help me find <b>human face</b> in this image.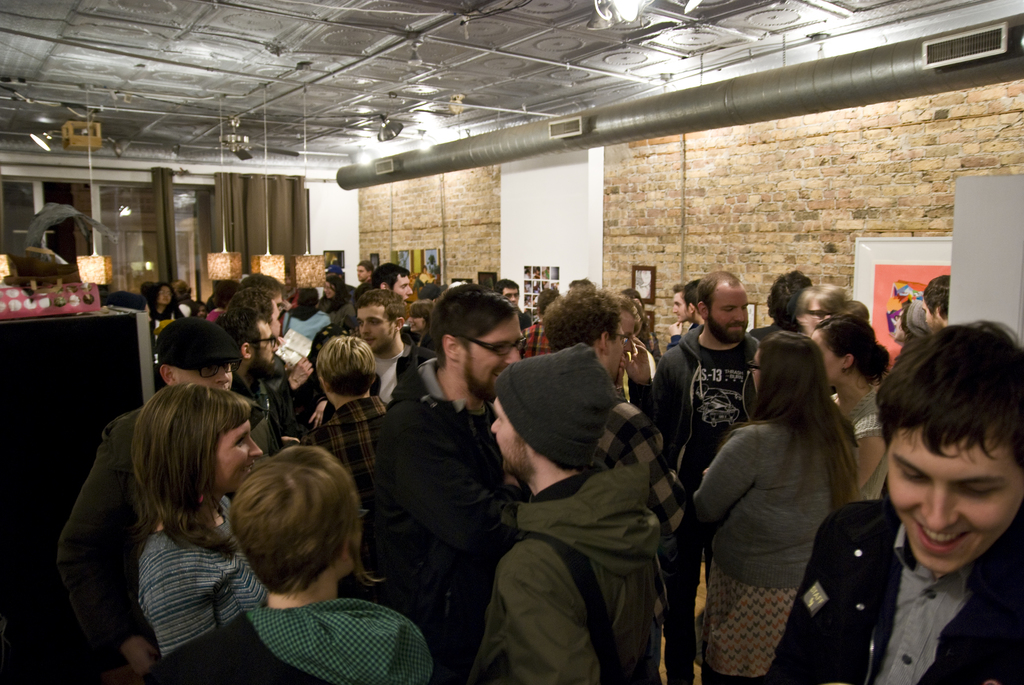
Found it: [486,397,530,476].
